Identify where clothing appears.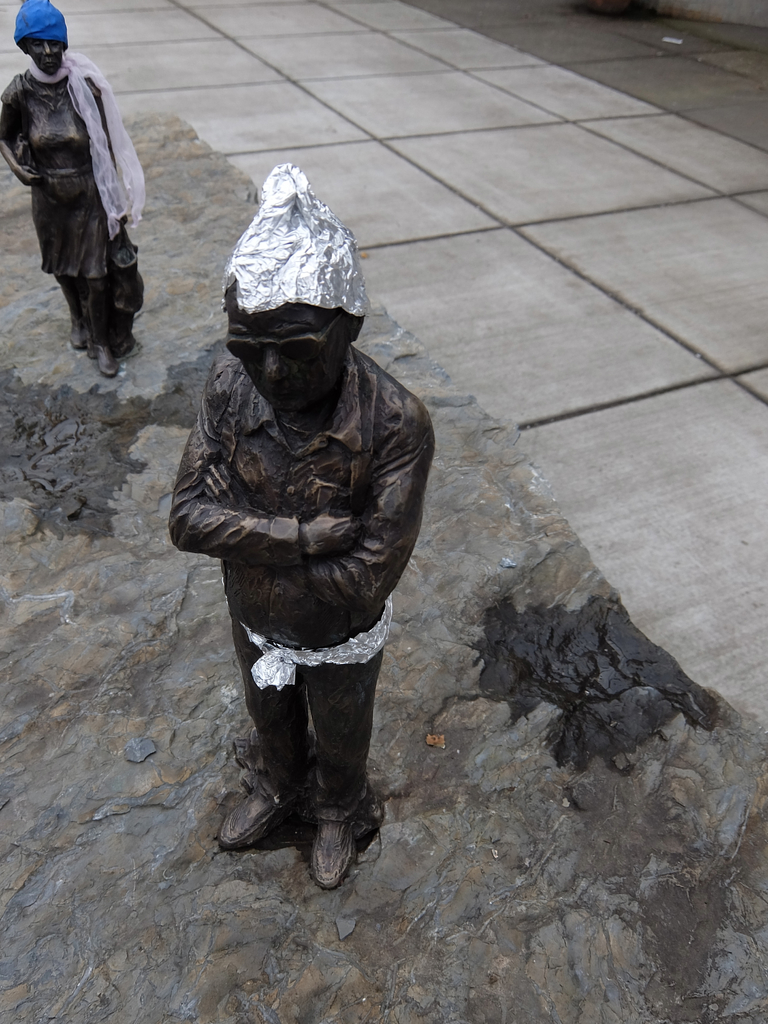
Appears at [x1=167, y1=328, x2=460, y2=862].
